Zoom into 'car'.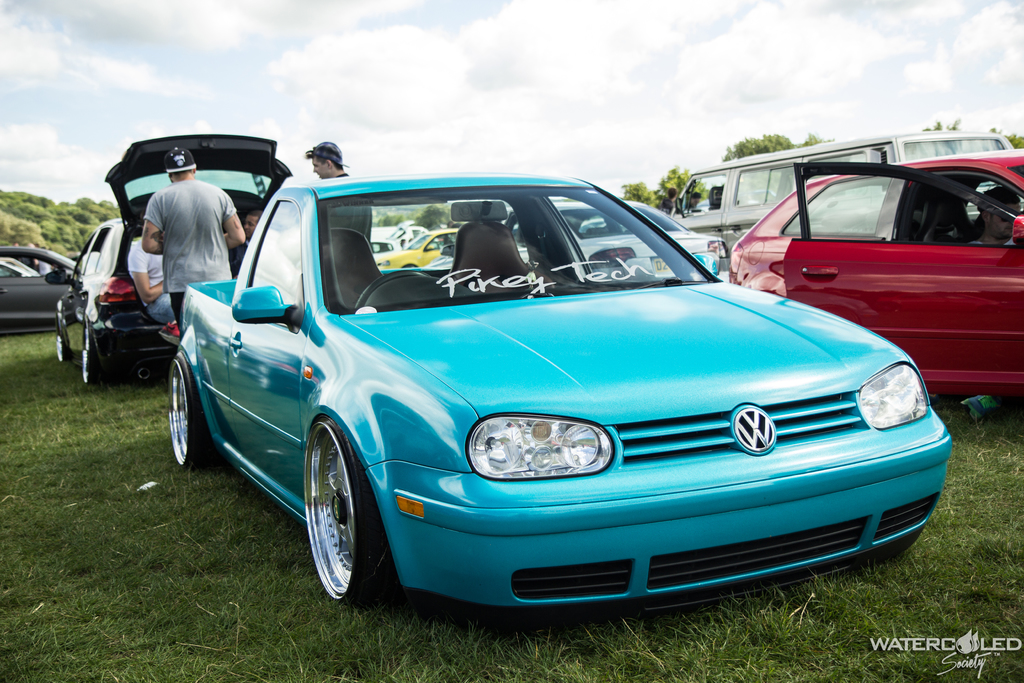
Zoom target: bbox(0, 251, 75, 343).
